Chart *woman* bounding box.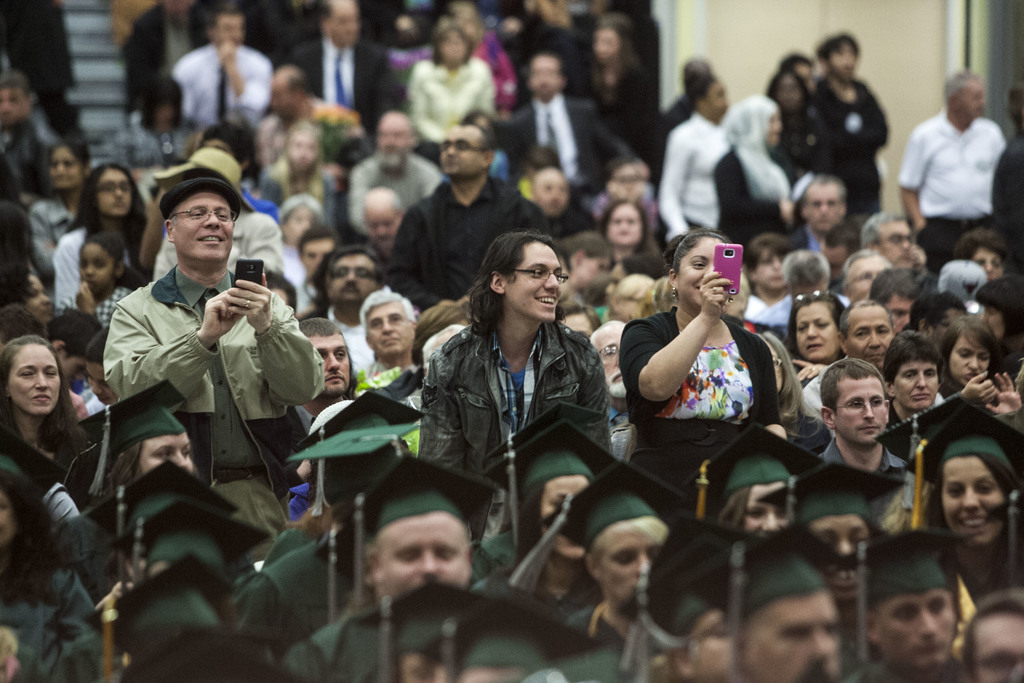
Charted: pyautogui.locateOnScreen(0, 428, 104, 682).
